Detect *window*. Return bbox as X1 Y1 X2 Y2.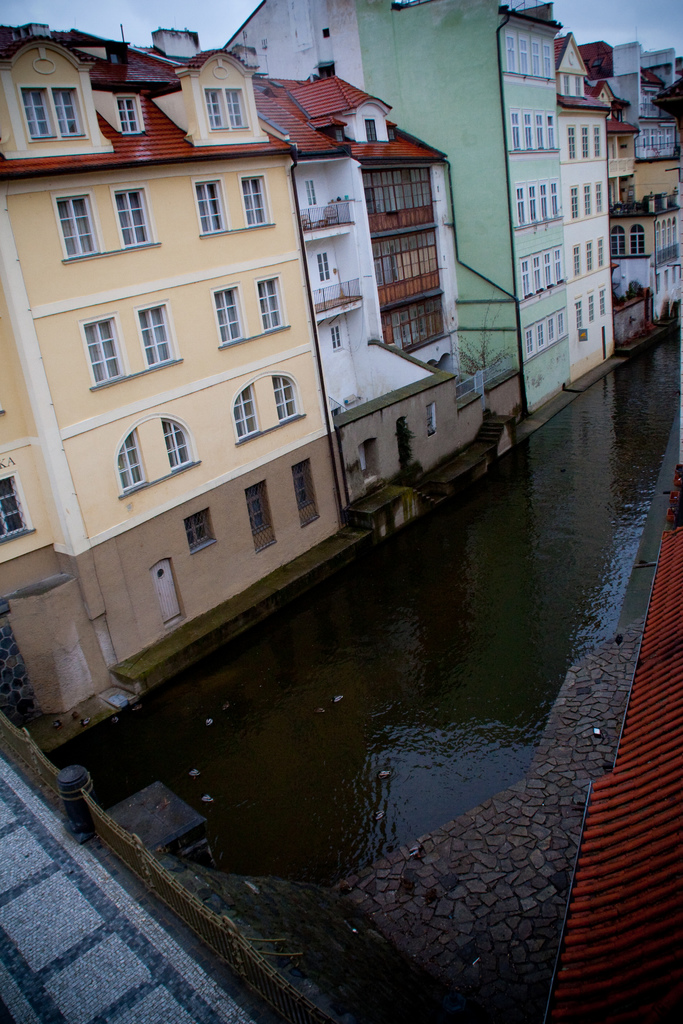
535 317 547 353.
